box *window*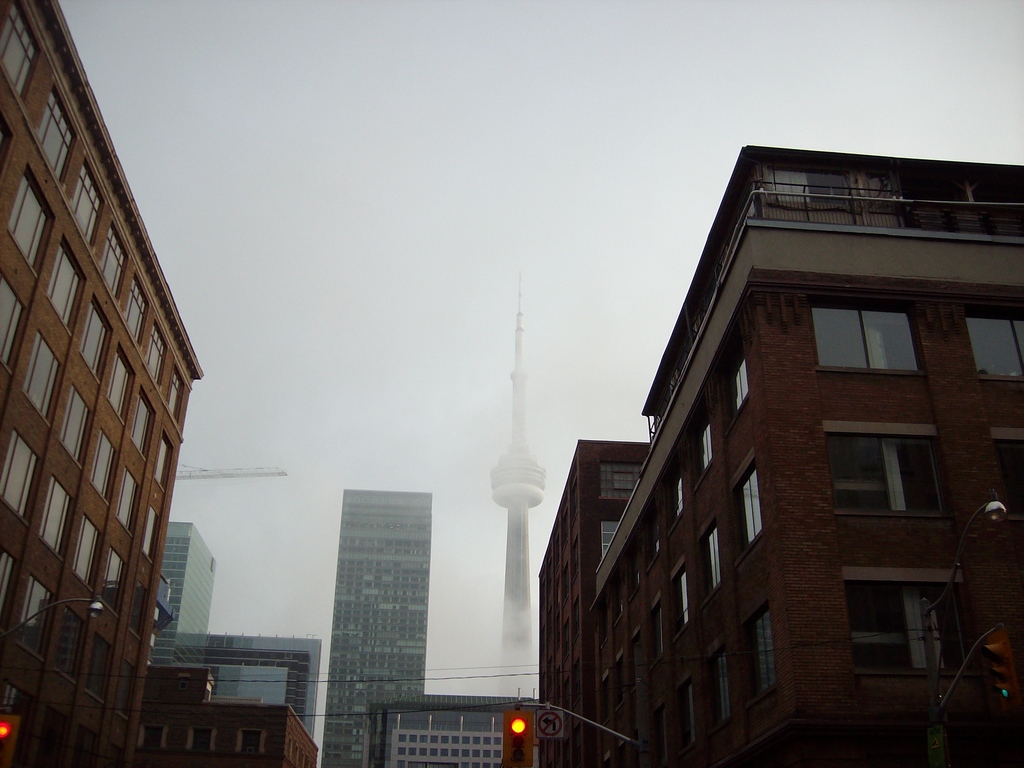
838,425,952,529
